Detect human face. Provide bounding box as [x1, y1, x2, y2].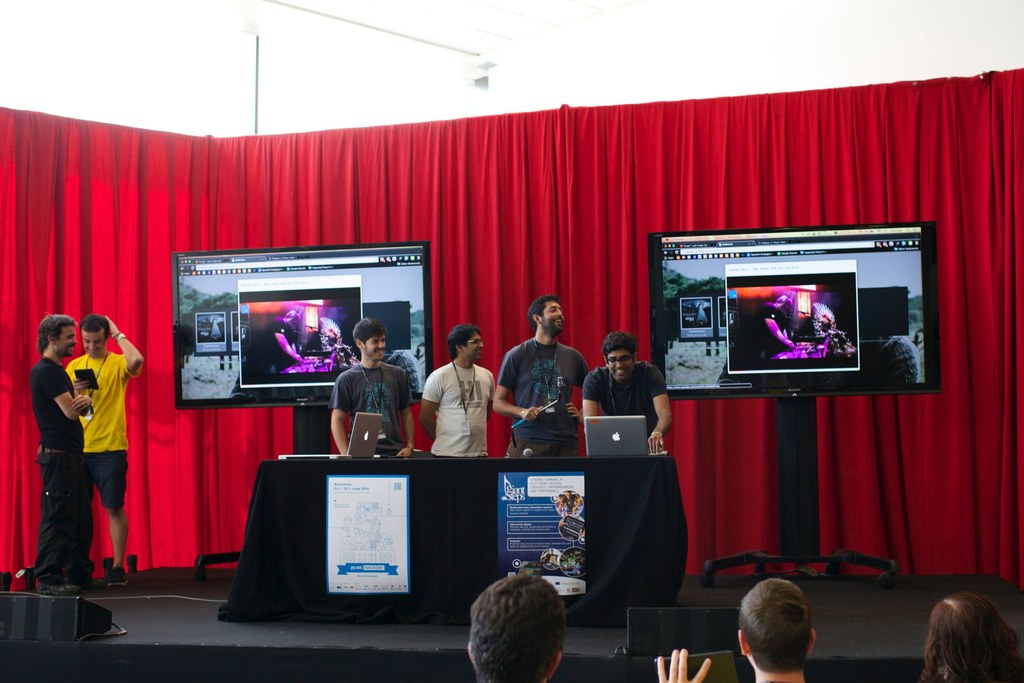
[82, 333, 106, 358].
